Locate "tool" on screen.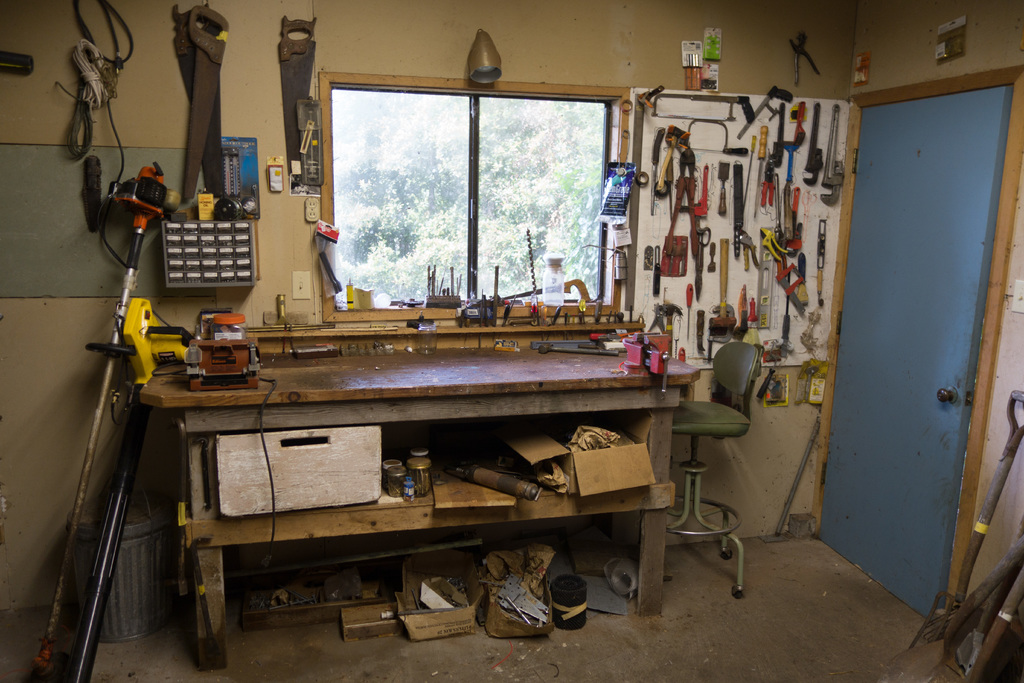
On screen at <region>483, 291, 490, 326</region>.
